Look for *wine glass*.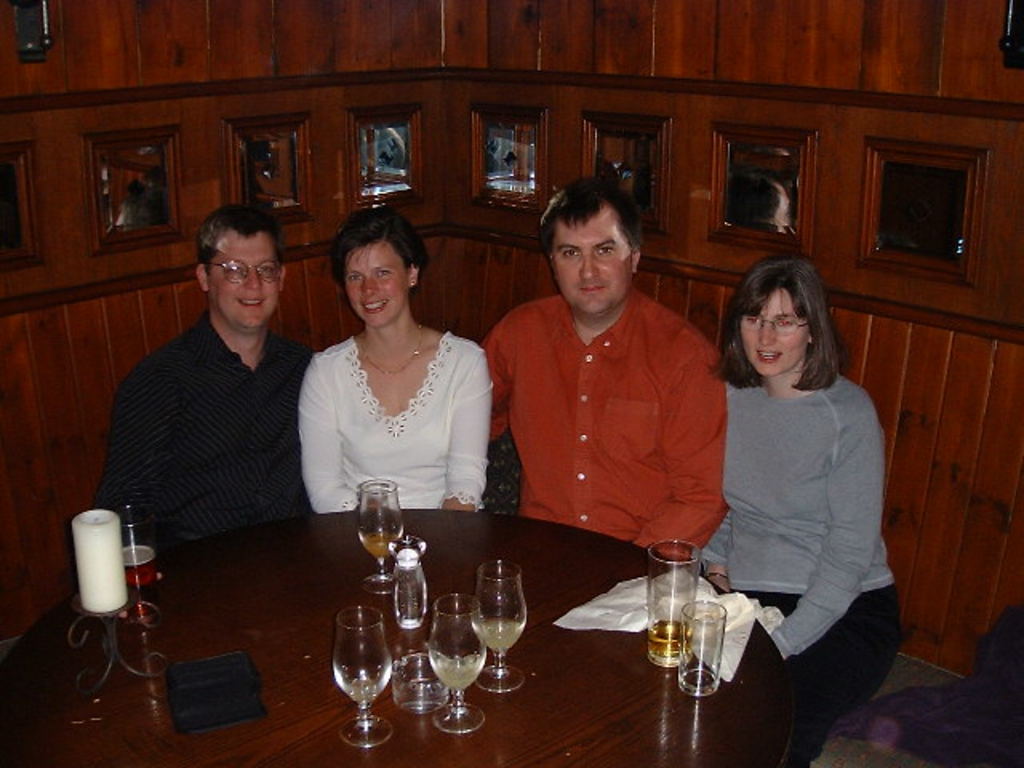
Found: {"x1": 682, "y1": 598, "x2": 725, "y2": 694}.
